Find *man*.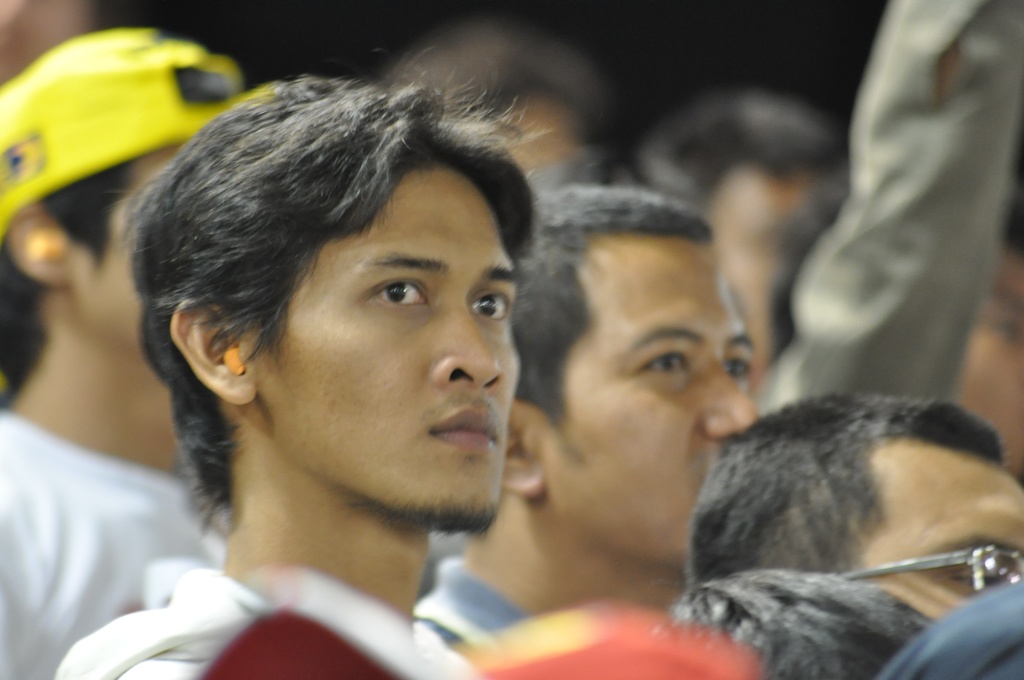
x1=0 y1=28 x2=250 y2=679.
